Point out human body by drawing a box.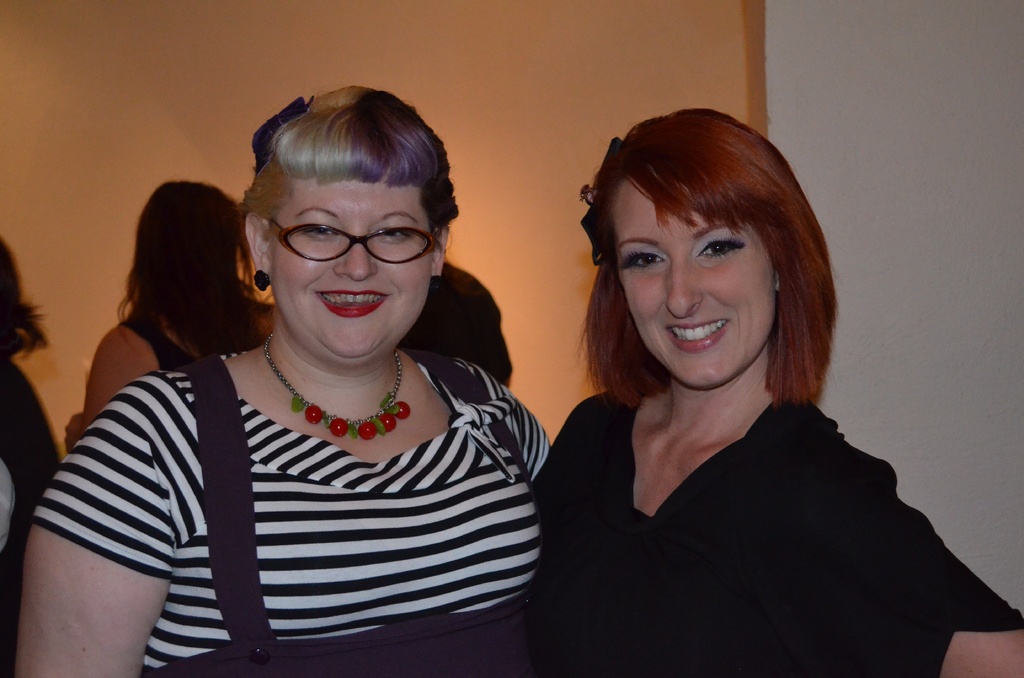
box(514, 105, 1023, 677).
